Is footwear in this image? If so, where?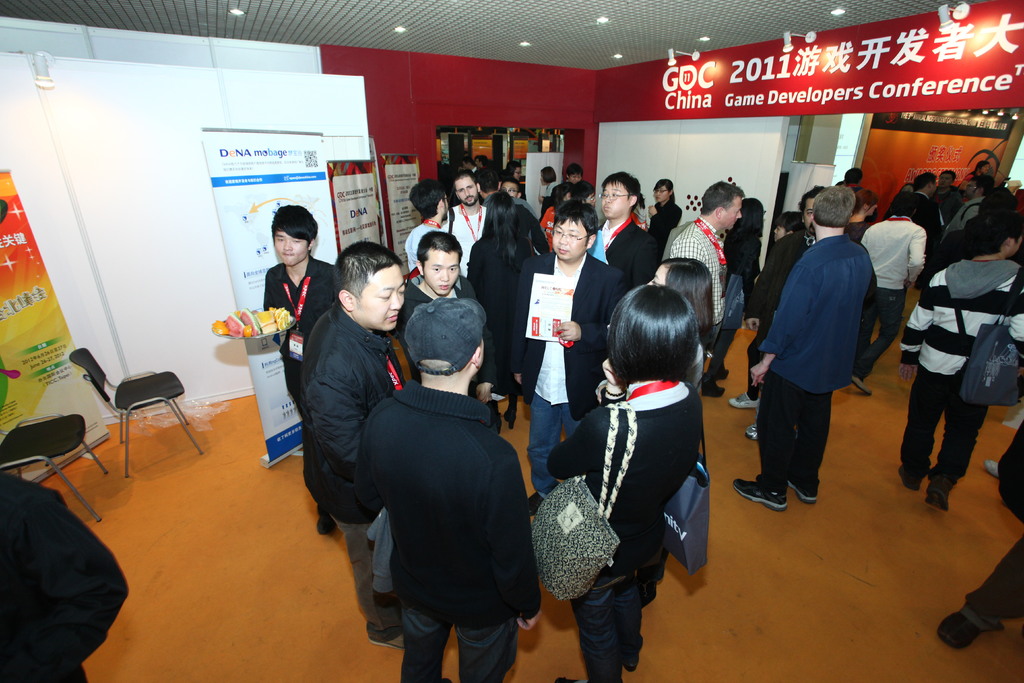
Yes, at 371 628 407 654.
